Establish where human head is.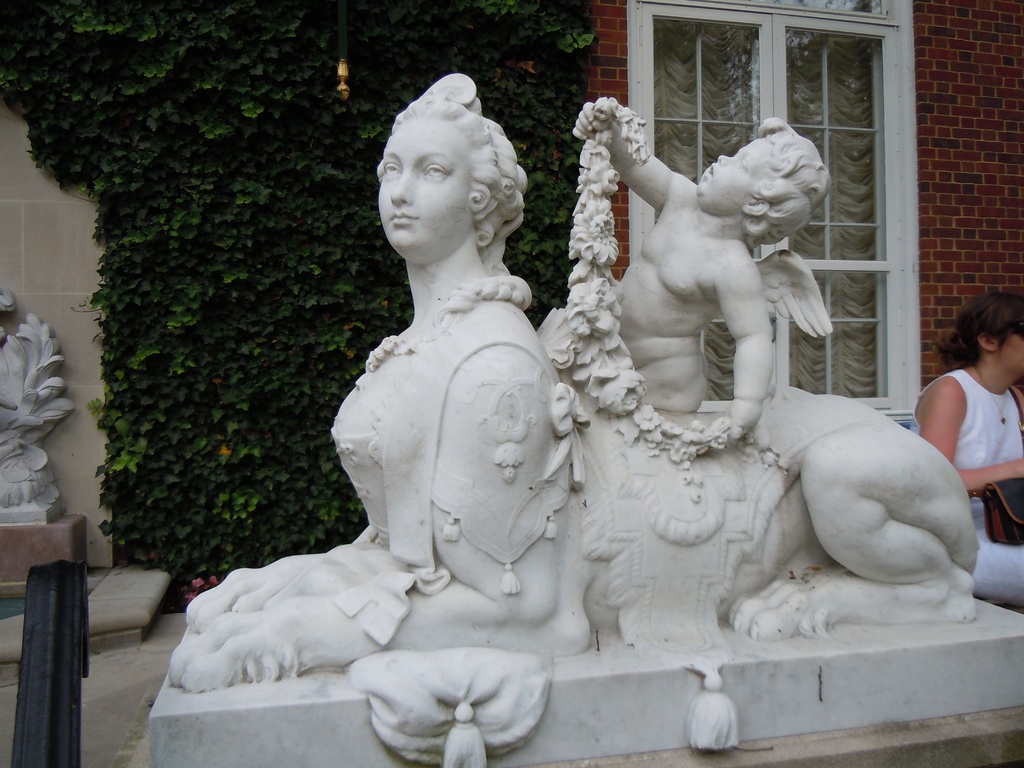
Established at l=931, t=285, r=1023, b=381.
